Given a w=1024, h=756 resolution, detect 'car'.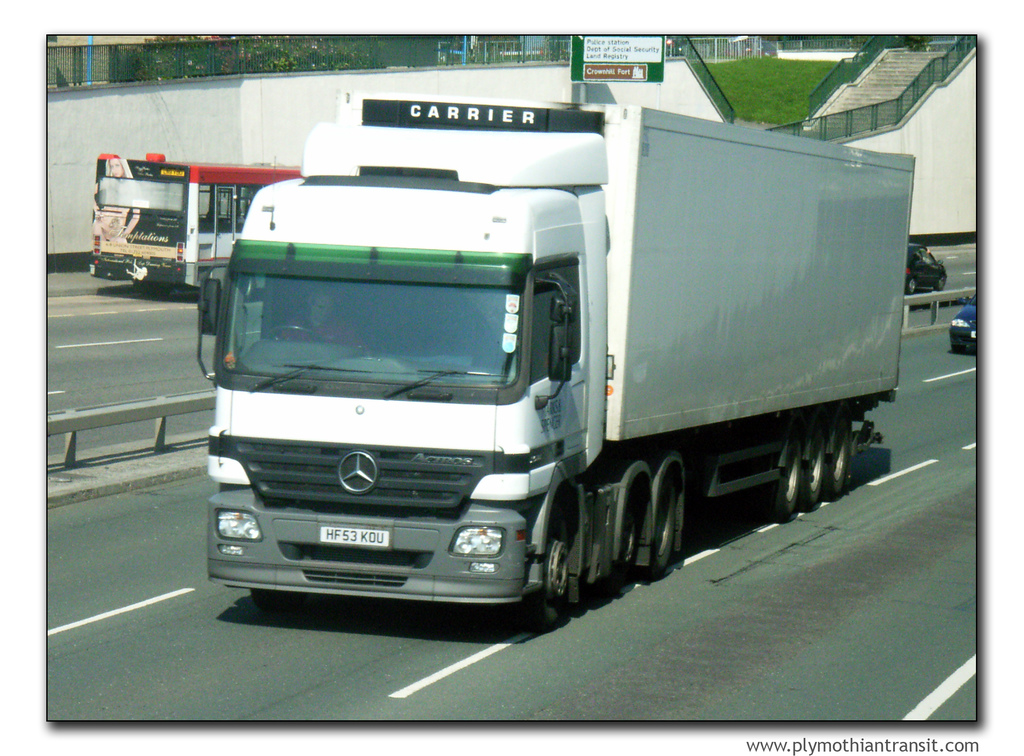
<region>907, 241, 950, 298</region>.
